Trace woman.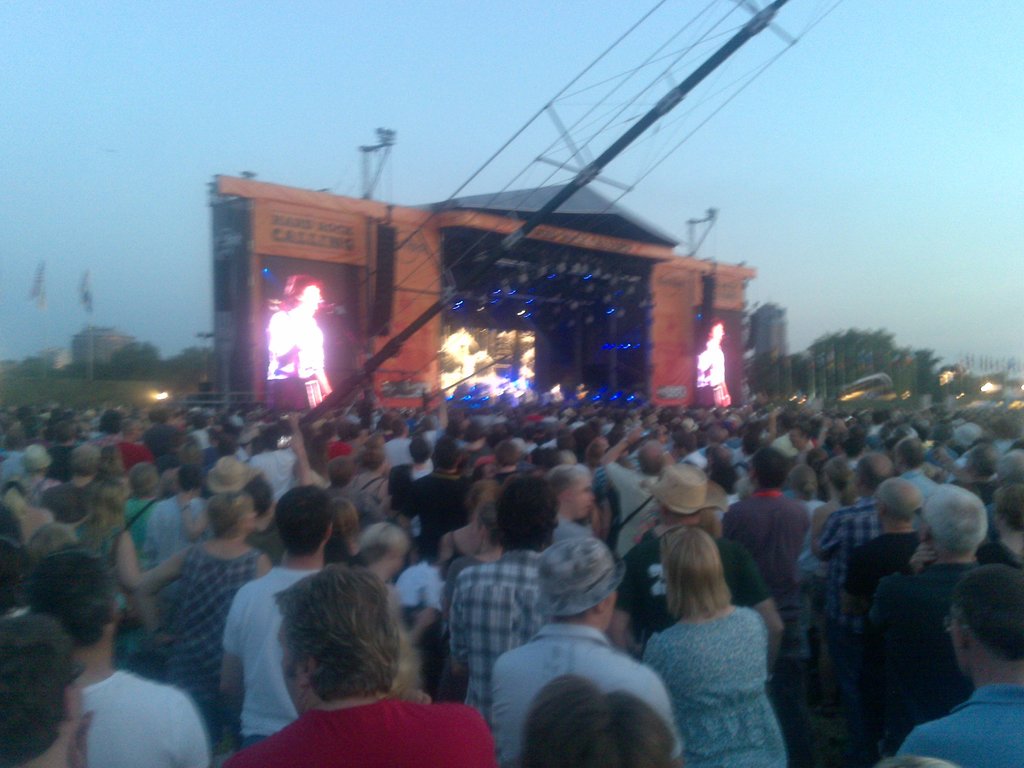
Traced to [112,490,276,765].
